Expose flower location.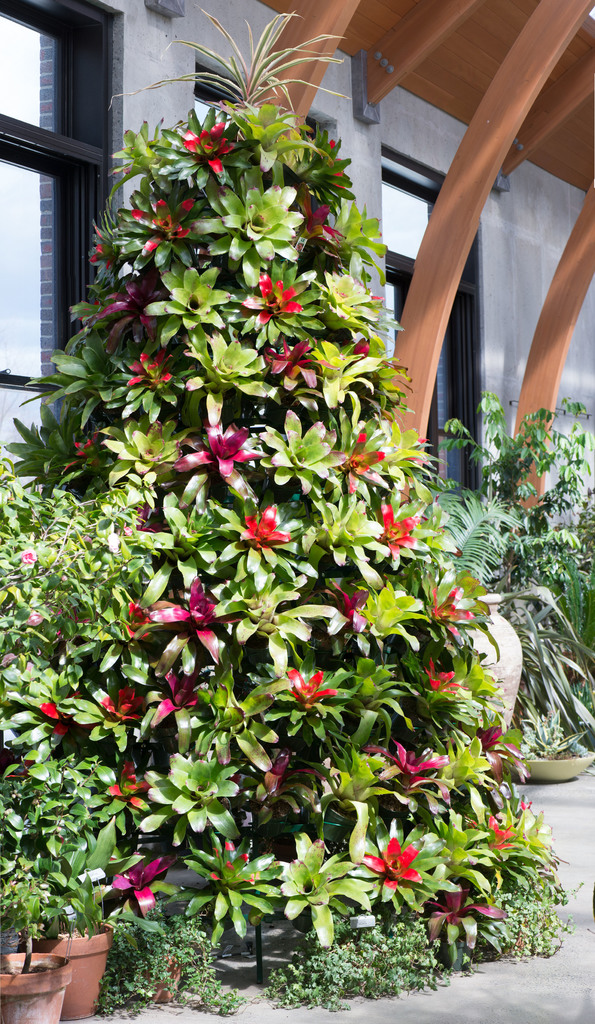
Exposed at {"left": 104, "top": 680, "right": 147, "bottom": 725}.
